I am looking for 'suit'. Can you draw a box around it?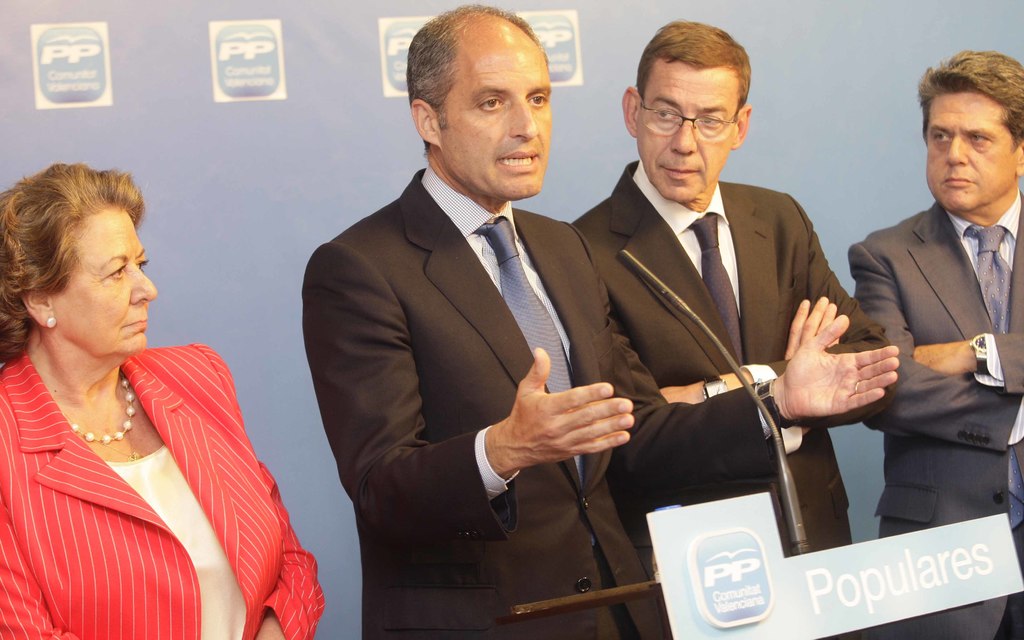
Sure, the bounding box is 850 186 1018 637.
